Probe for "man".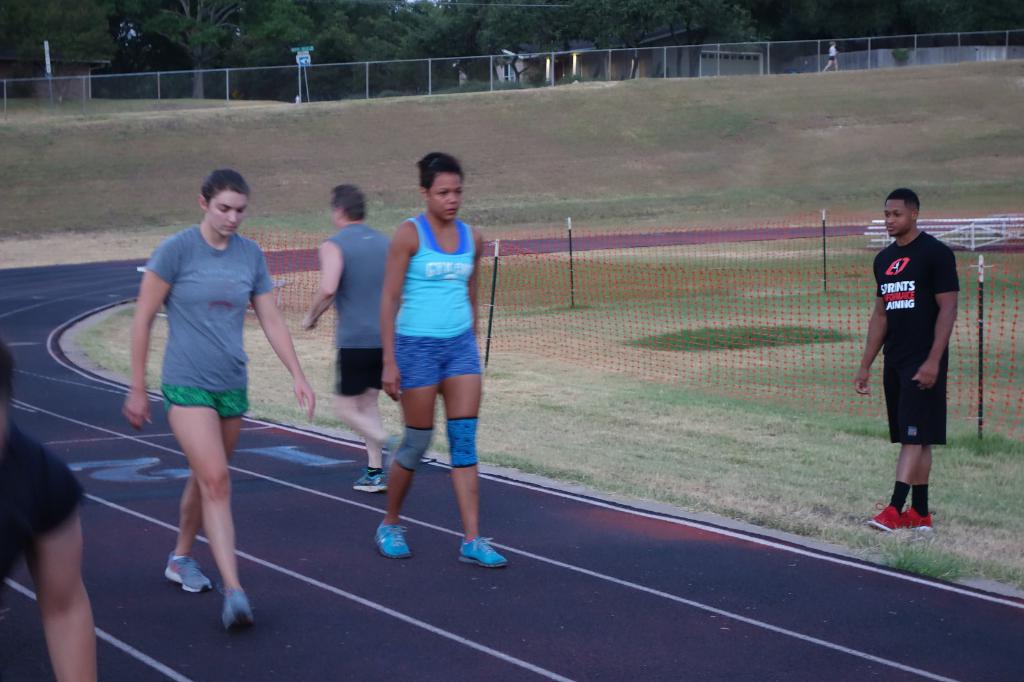
Probe result: 852, 186, 960, 537.
